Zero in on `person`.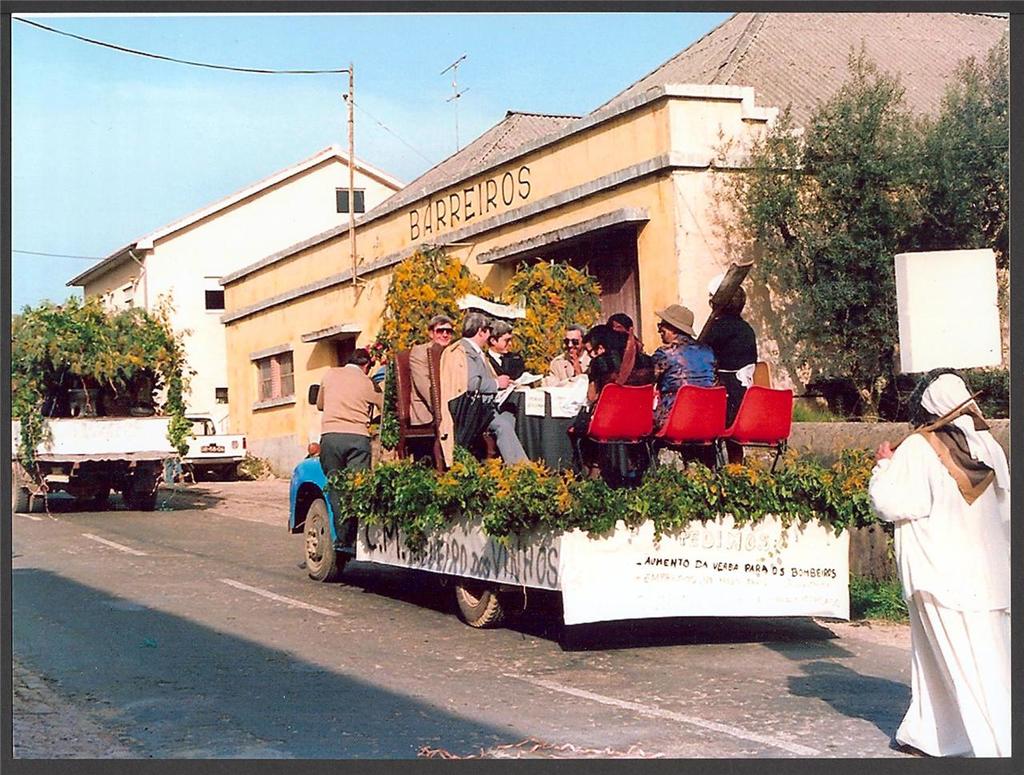
Zeroed in: [573, 322, 650, 481].
